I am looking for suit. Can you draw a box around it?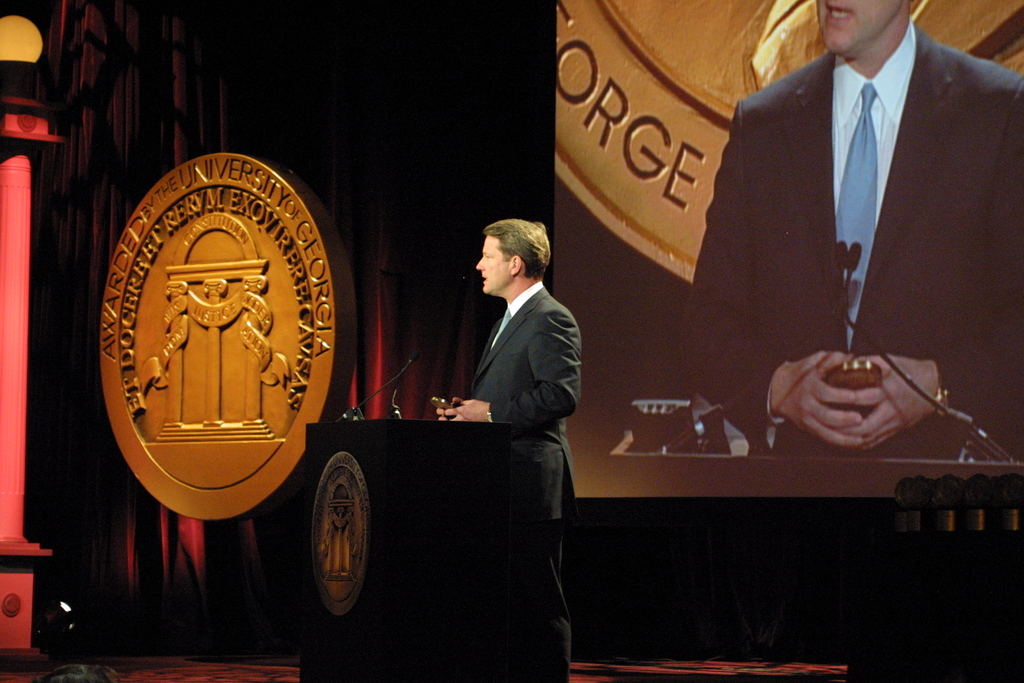
Sure, the bounding box is region(467, 283, 580, 682).
